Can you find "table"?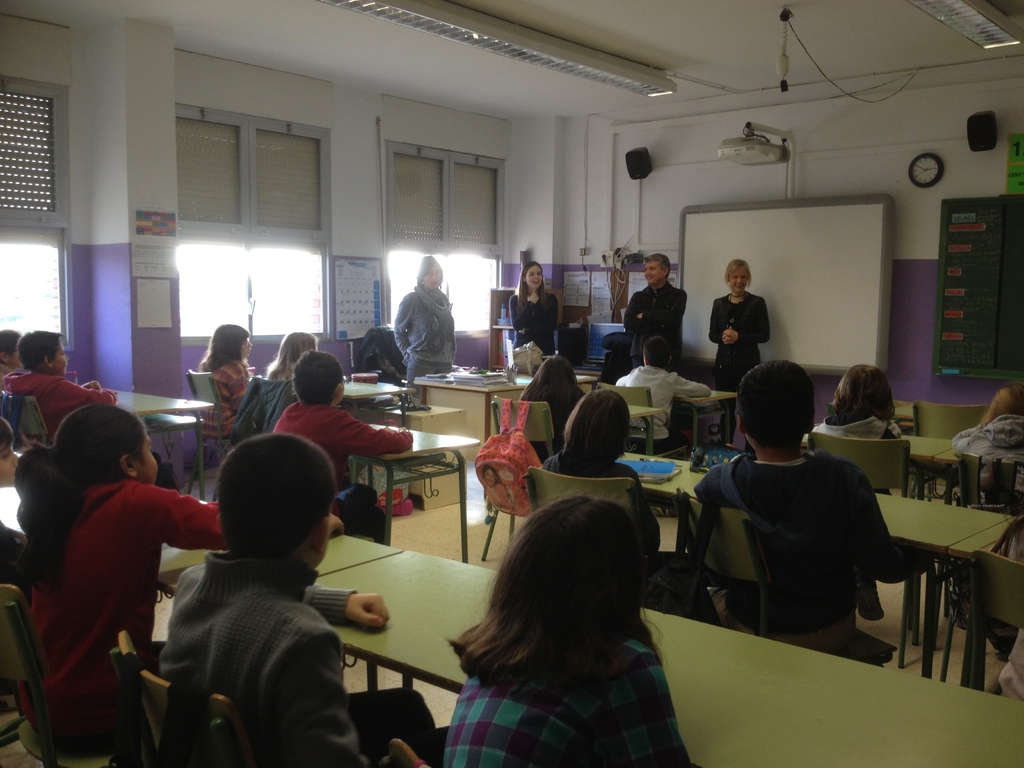
Yes, bounding box: {"left": 103, "top": 388, "right": 213, "bottom": 502}.
